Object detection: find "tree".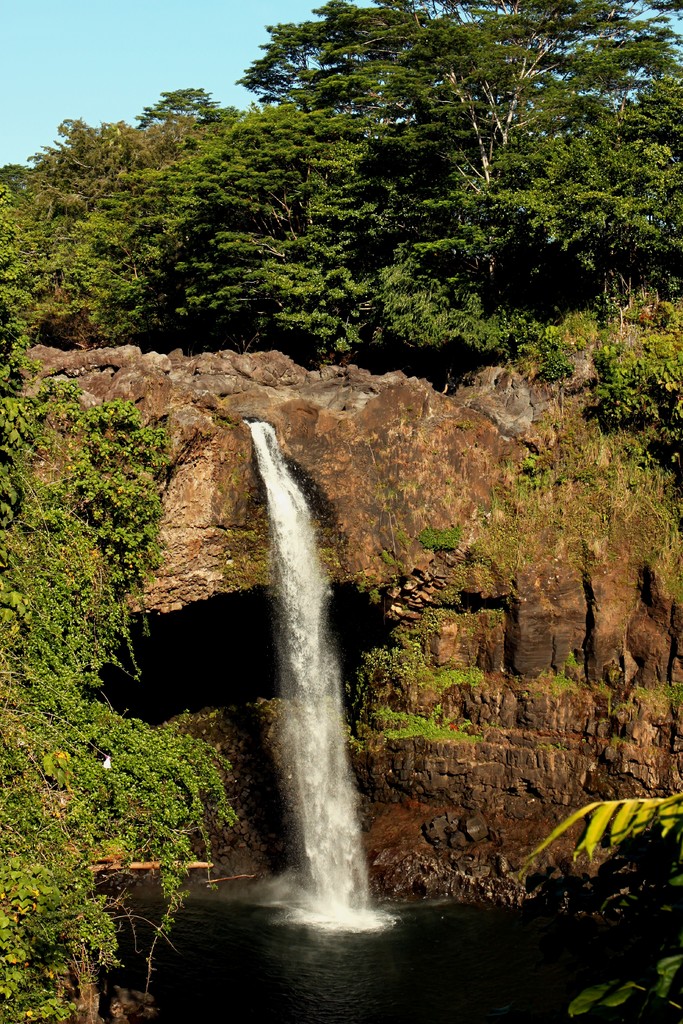
(22,111,220,245).
